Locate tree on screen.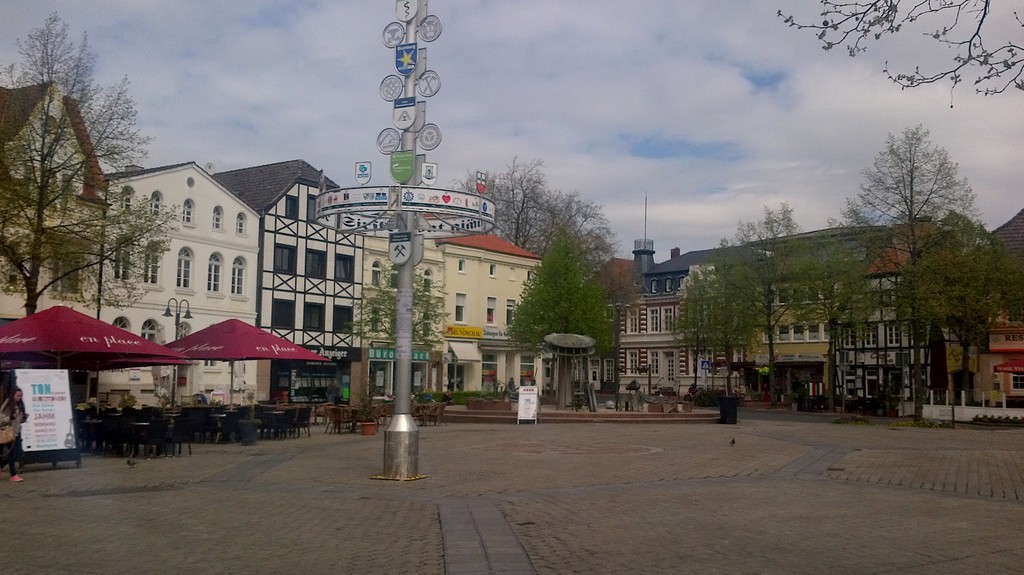
On screen at region(332, 259, 453, 352).
